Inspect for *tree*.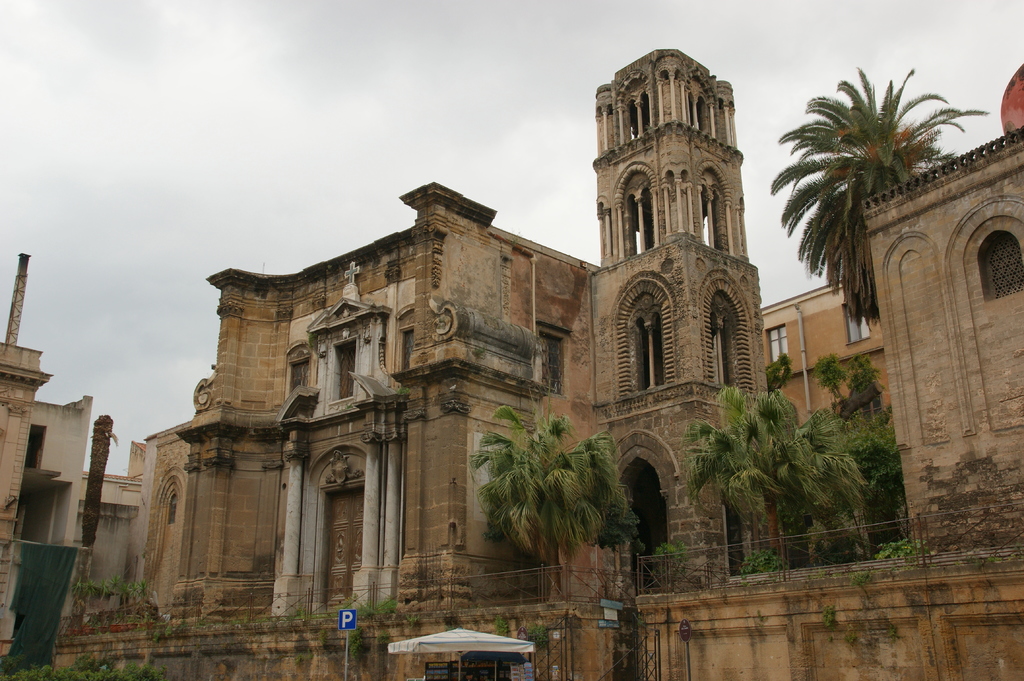
Inspection: bbox=[845, 353, 895, 432].
